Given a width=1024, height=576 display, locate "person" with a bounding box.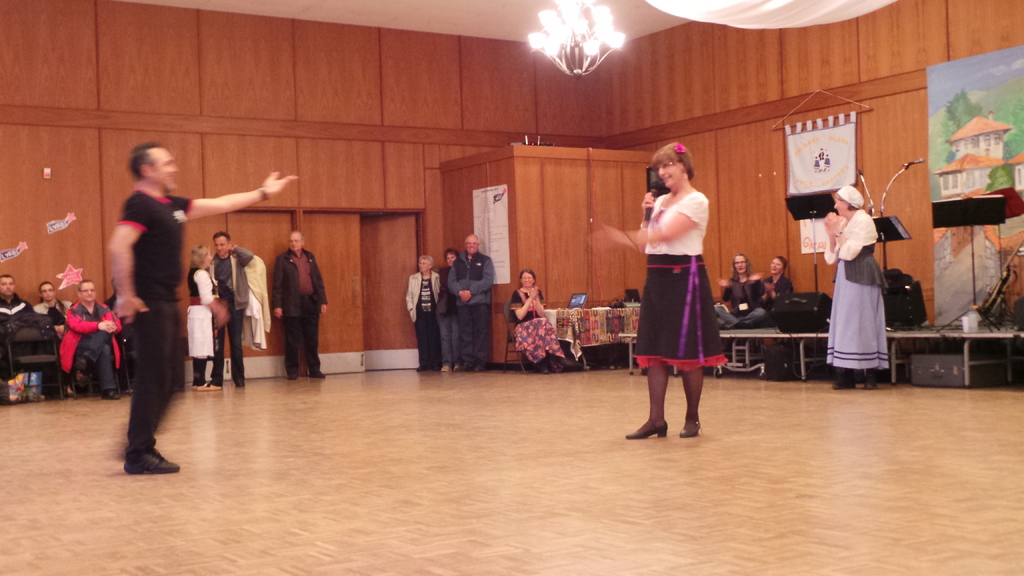
Located: (left=60, top=275, right=120, bottom=393).
